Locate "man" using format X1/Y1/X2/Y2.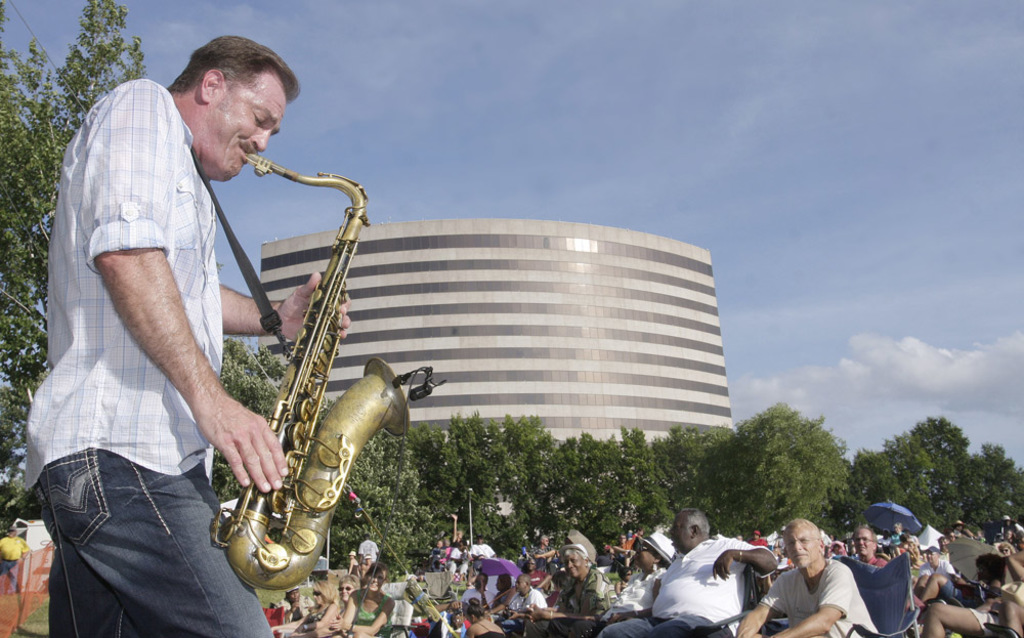
447/570/497/614.
